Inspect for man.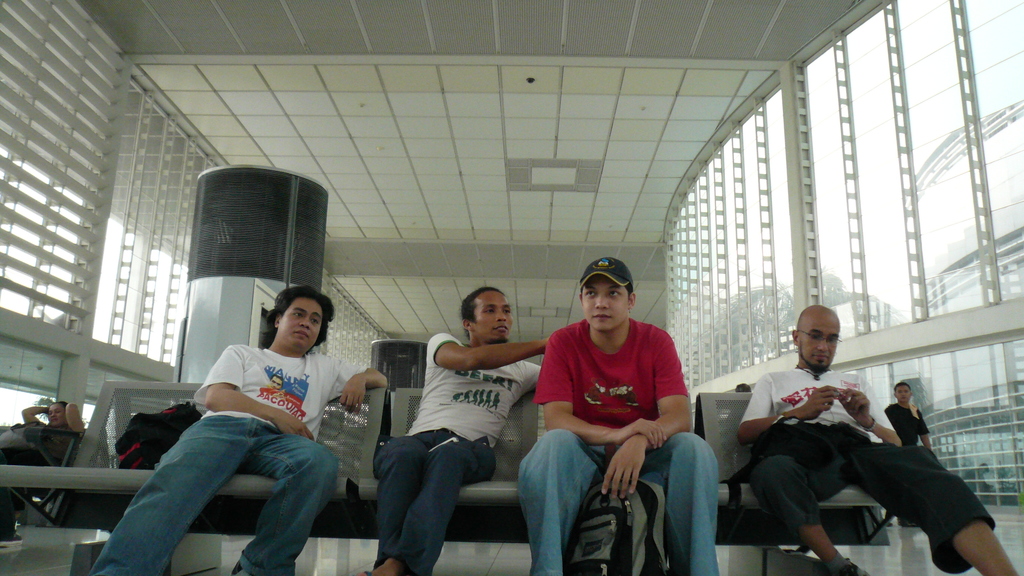
Inspection: bbox(733, 305, 1018, 575).
